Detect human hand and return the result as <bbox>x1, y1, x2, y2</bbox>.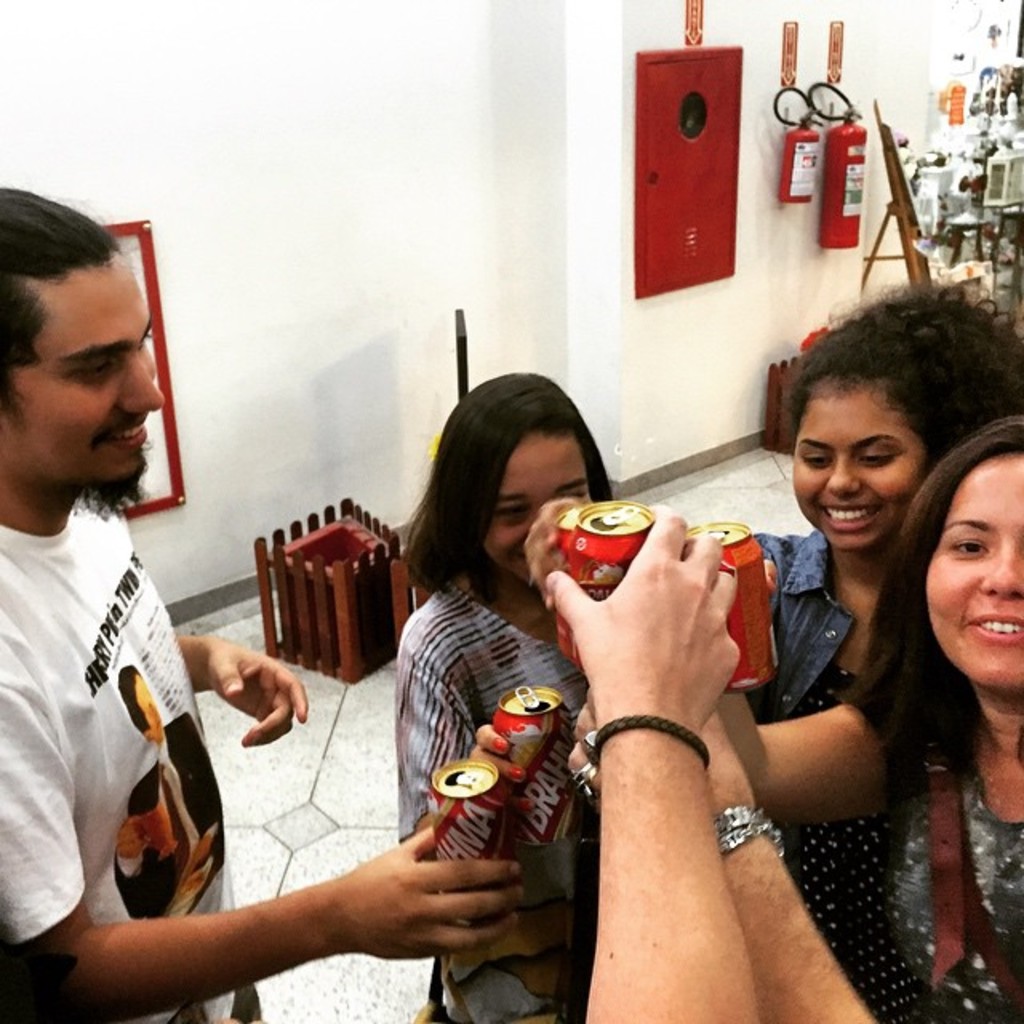
<bbox>563, 693, 736, 818</bbox>.
